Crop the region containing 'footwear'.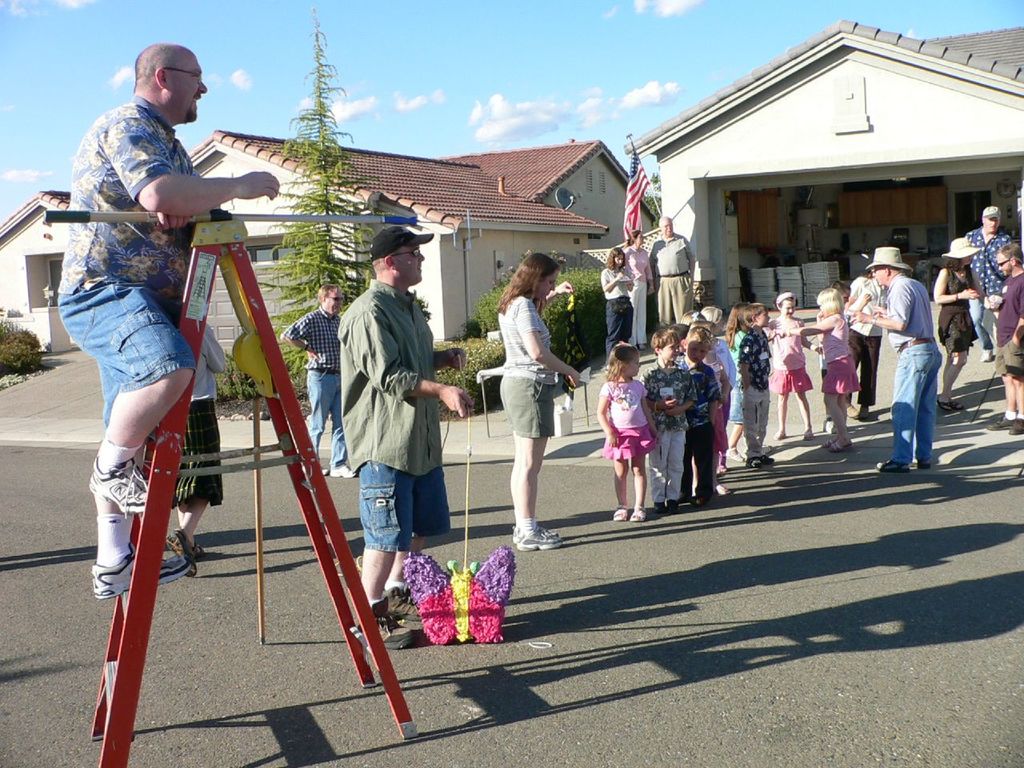
Crop region: [947,405,958,411].
